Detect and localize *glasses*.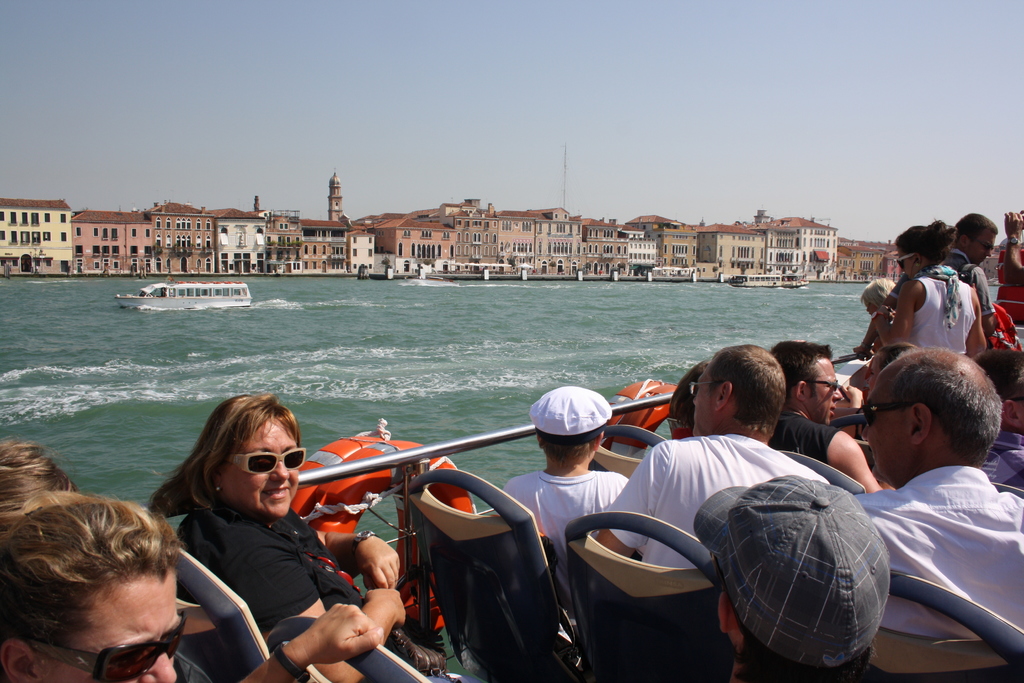
Localized at {"x1": 685, "y1": 382, "x2": 719, "y2": 396}.
